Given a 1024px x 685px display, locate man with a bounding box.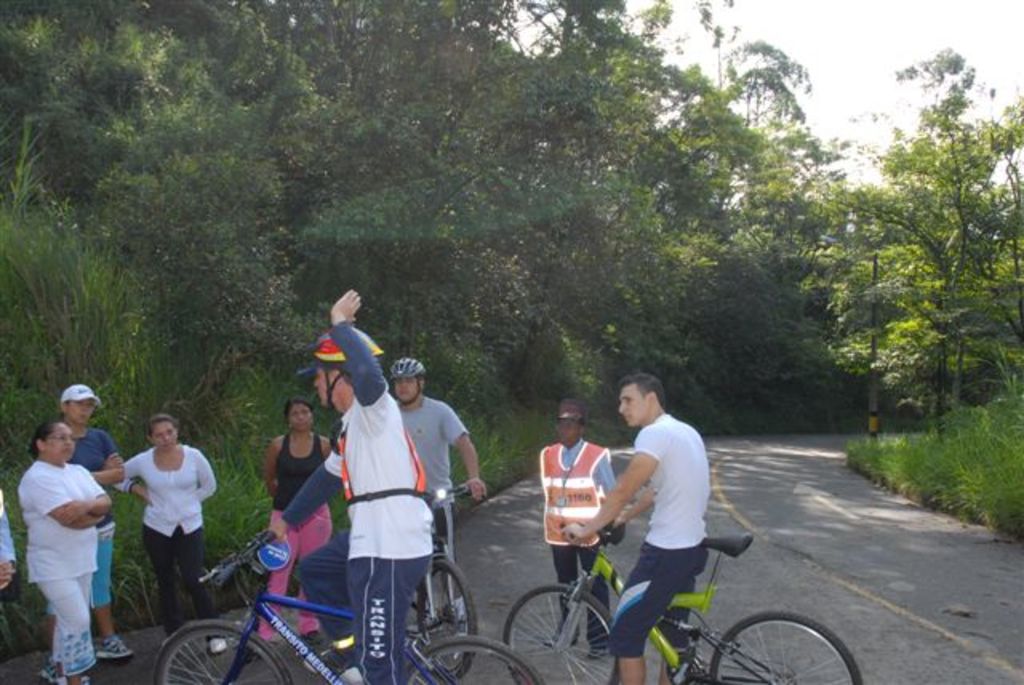
Located: bbox=(531, 400, 619, 661).
